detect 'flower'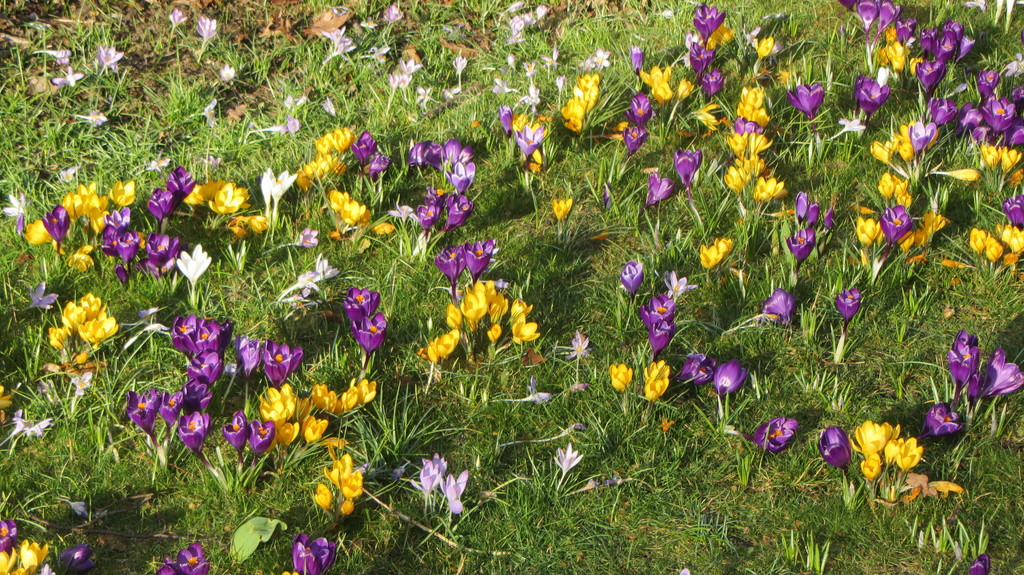
rect(589, 45, 615, 68)
